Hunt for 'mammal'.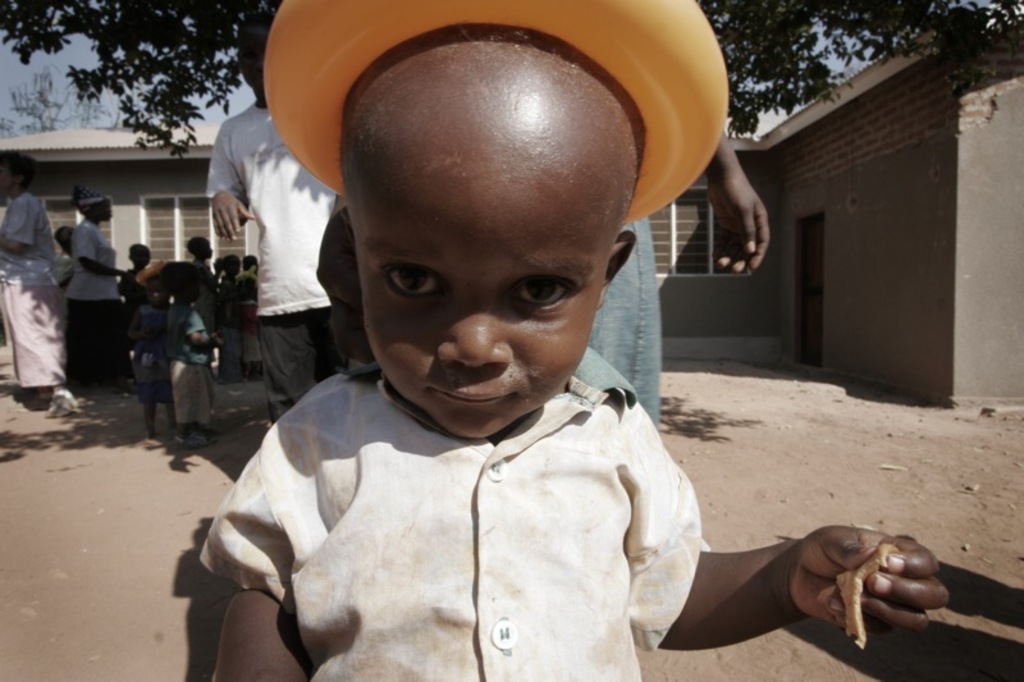
Hunted down at crop(174, 27, 806, 681).
